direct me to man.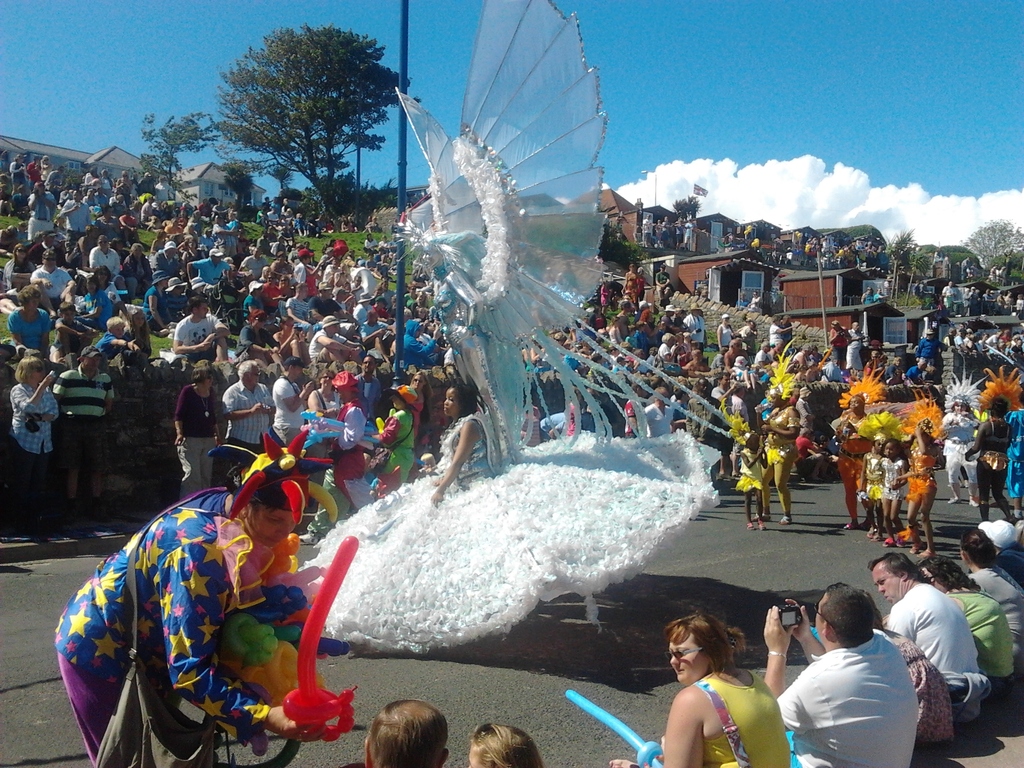
Direction: <region>31, 249, 77, 318</region>.
